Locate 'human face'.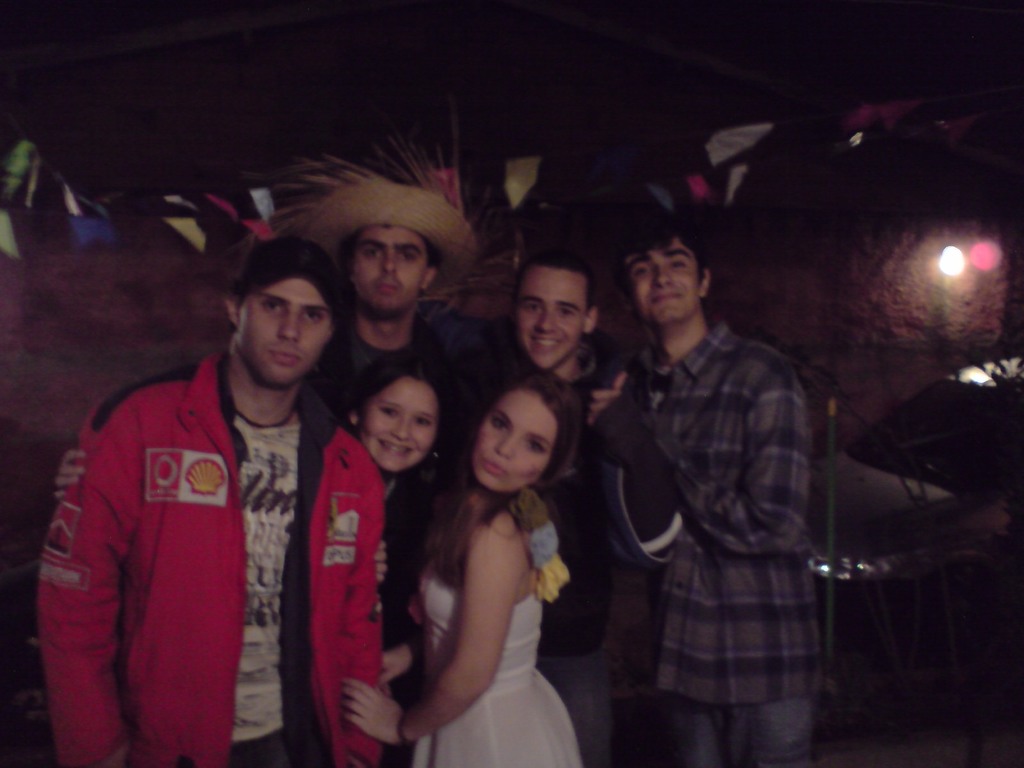
Bounding box: detection(624, 239, 701, 321).
